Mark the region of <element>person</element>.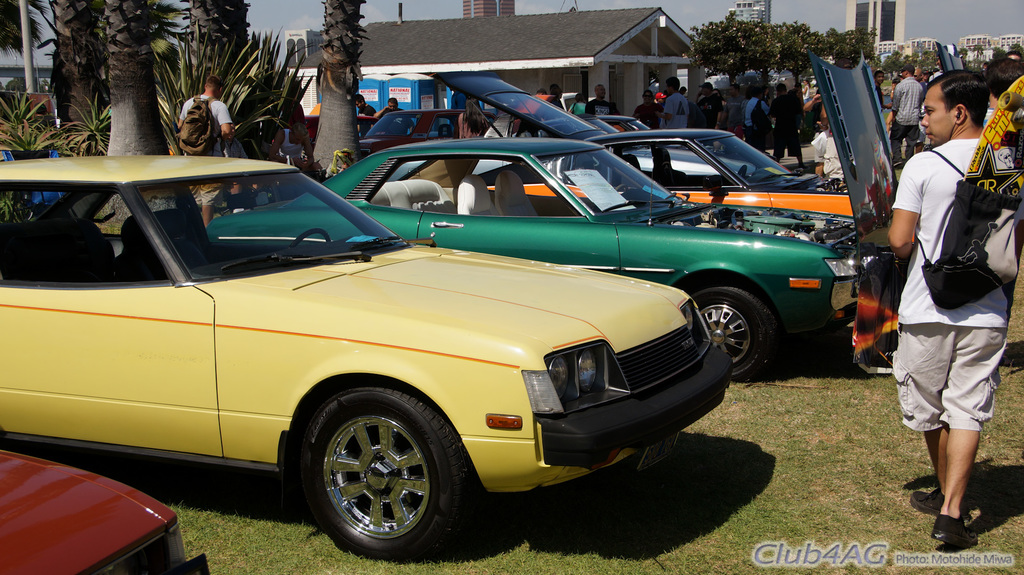
Region: <region>632, 91, 664, 132</region>.
